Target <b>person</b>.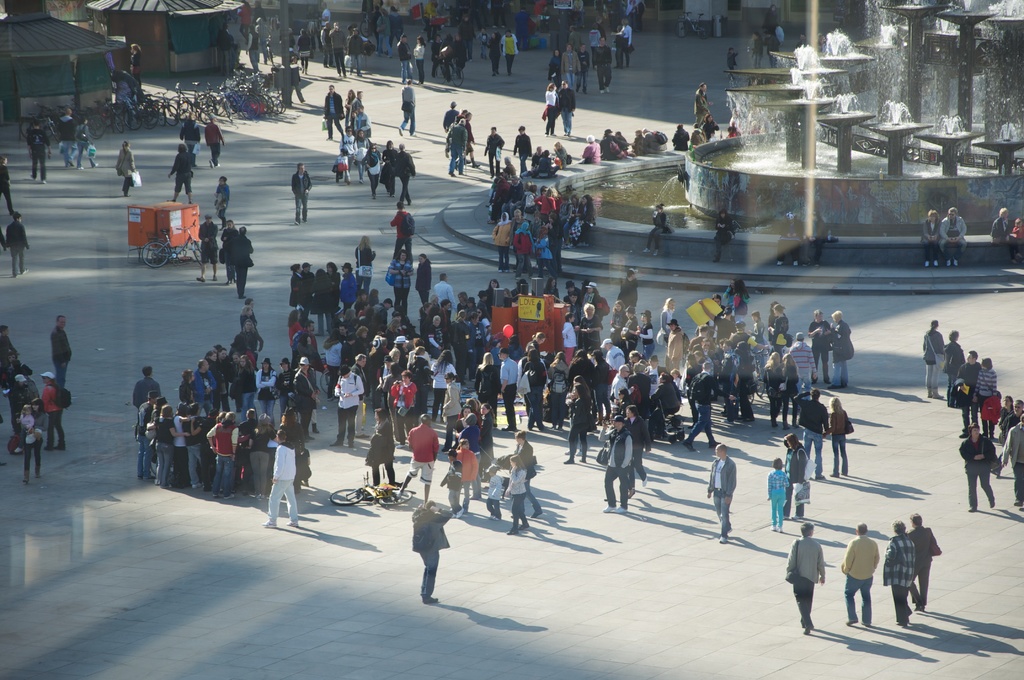
Target region: [left=584, top=346, right=595, bottom=364].
